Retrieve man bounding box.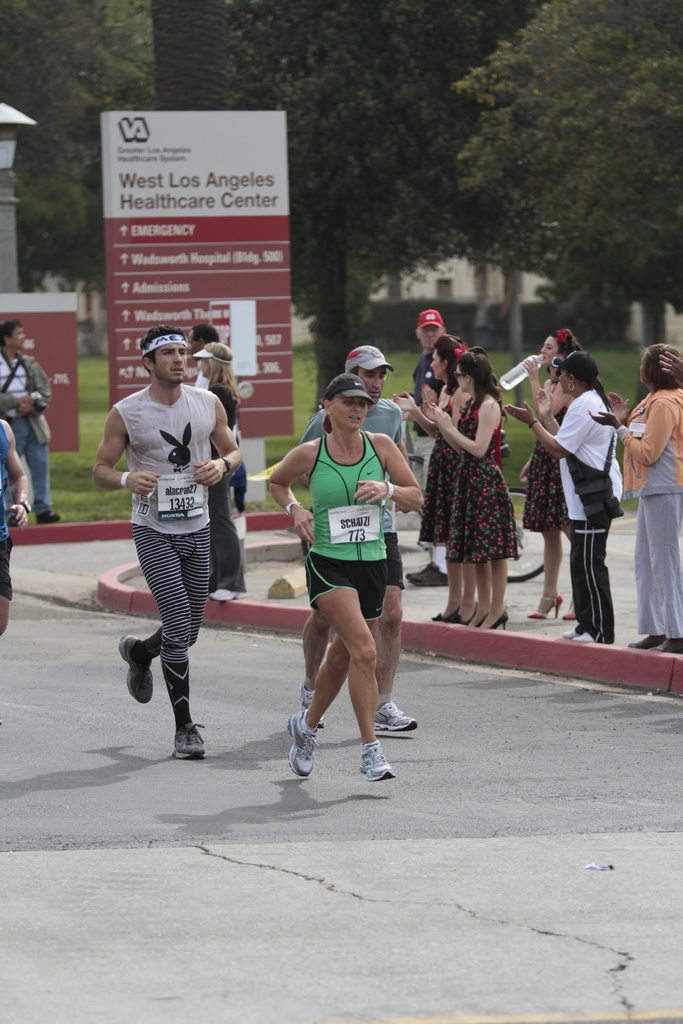
Bounding box: (left=0, top=311, right=69, bottom=534).
